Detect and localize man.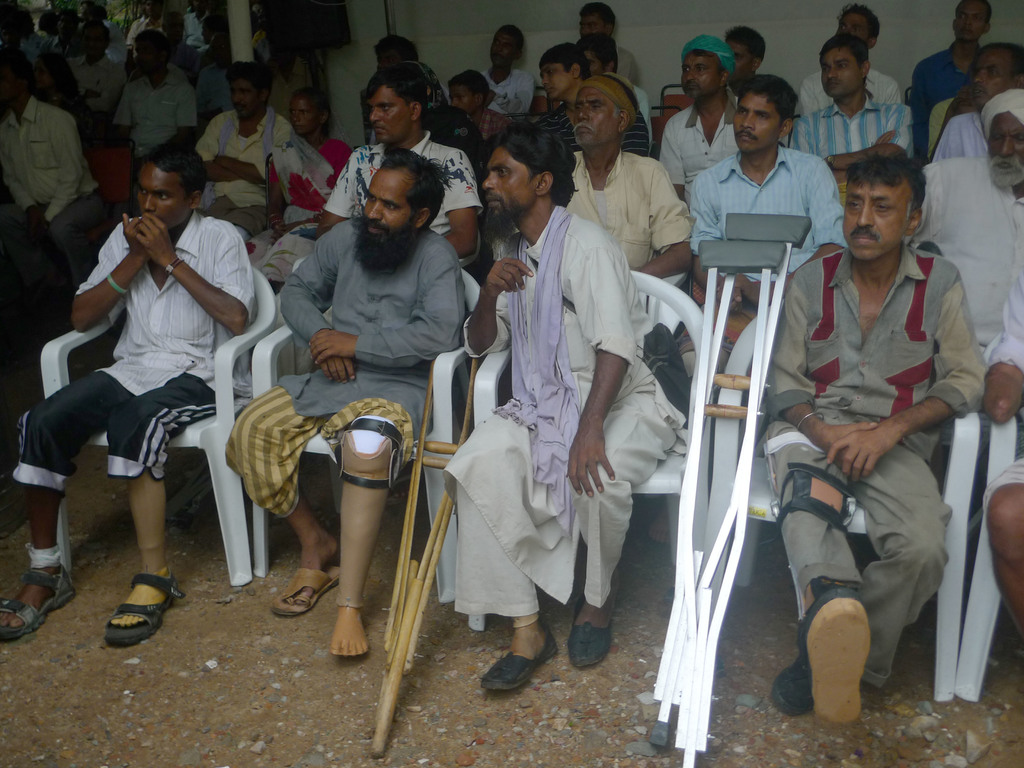
Localized at bbox=[227, 154, 467, 655].
